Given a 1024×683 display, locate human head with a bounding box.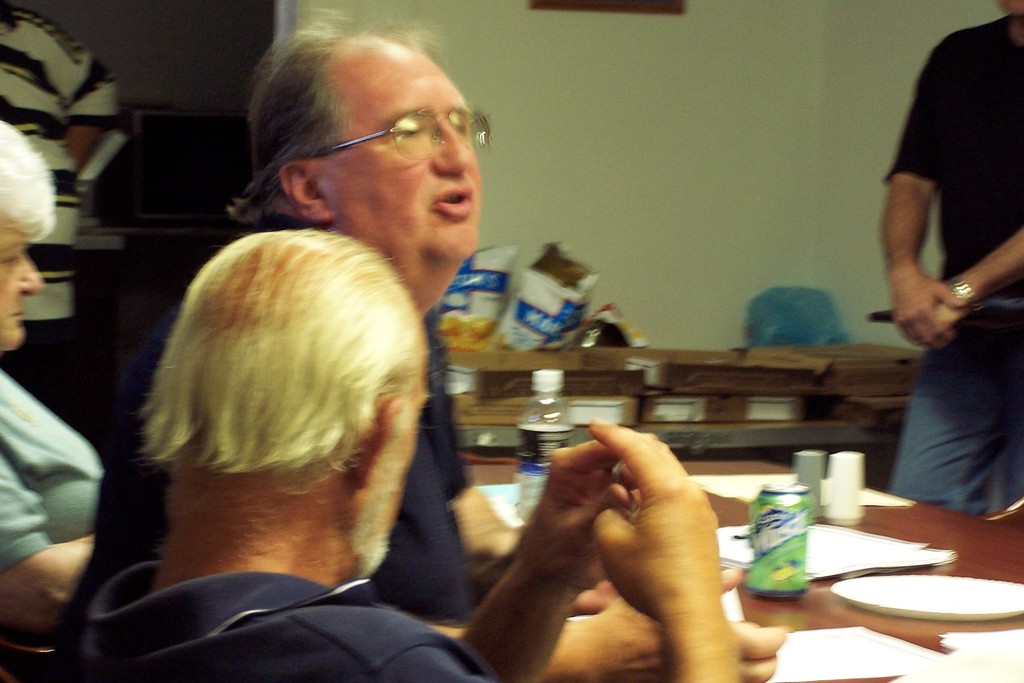
Located: <region>0, 114, 61, 357</region>.
